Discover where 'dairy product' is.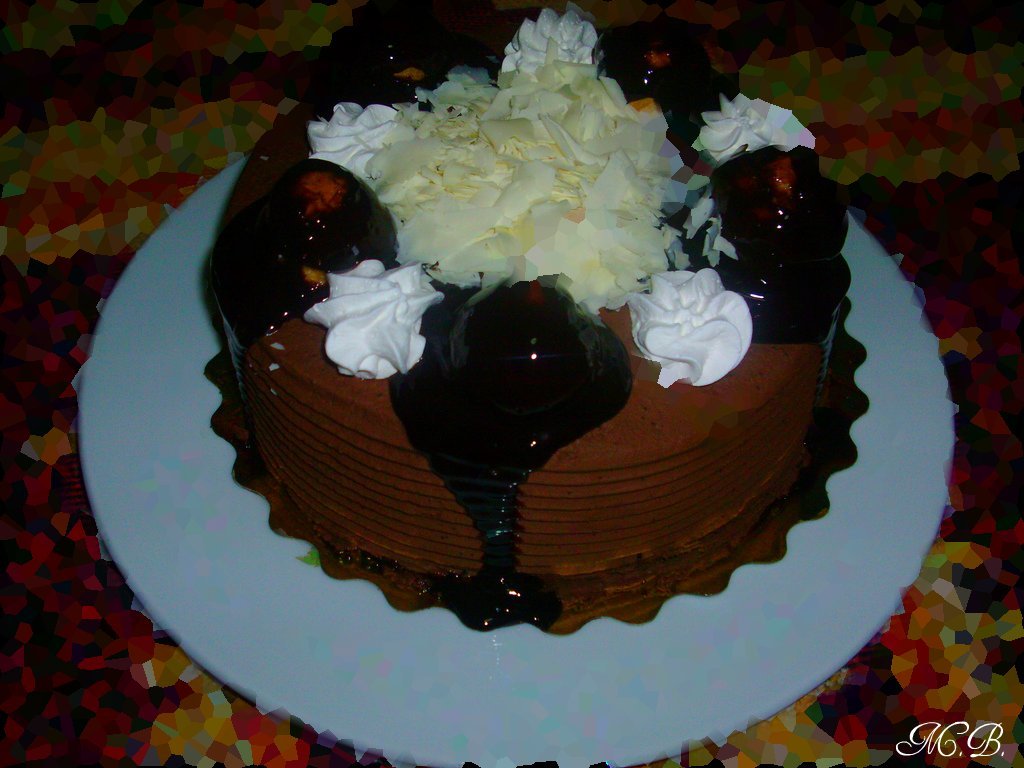
Discovered at select_region(300, 263, 432, 368).
